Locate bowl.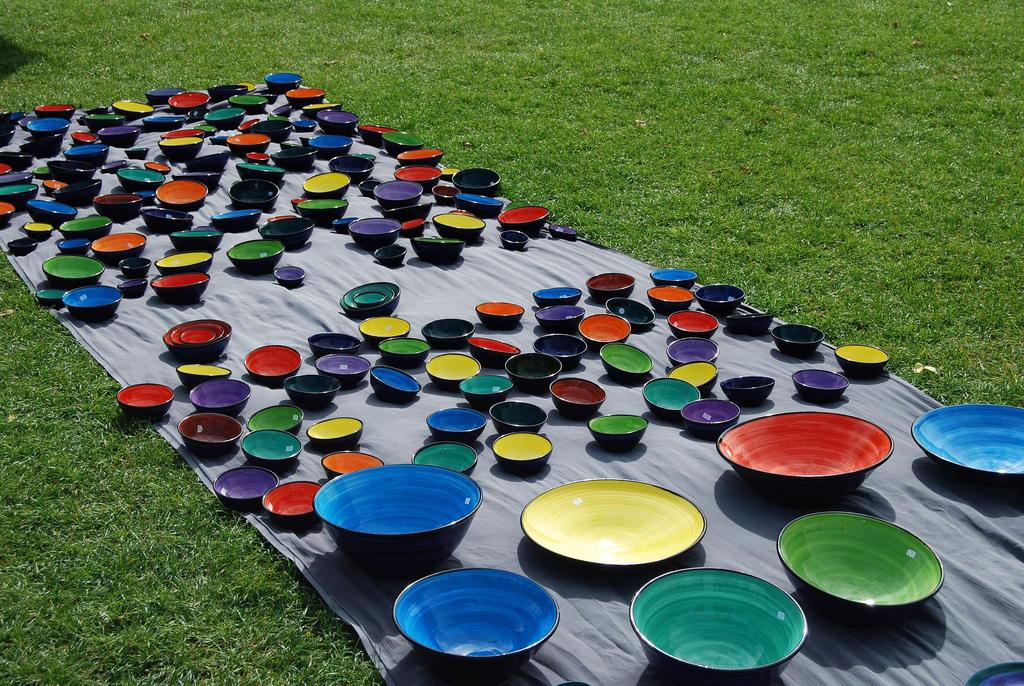
Bounding box: 226:177:280:213.
